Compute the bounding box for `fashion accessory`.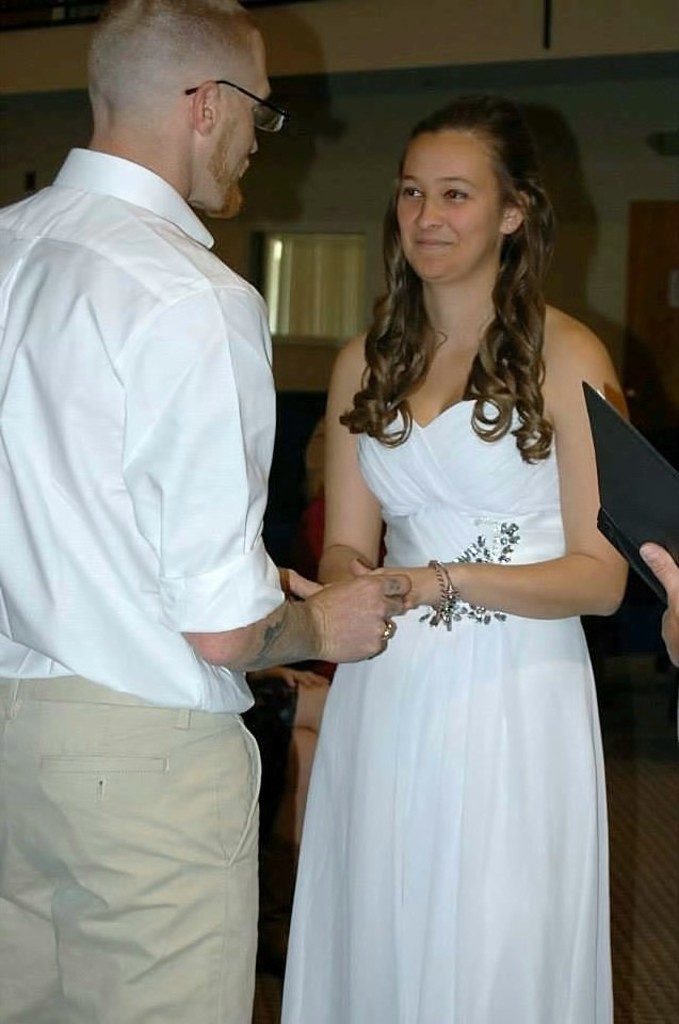
pyautogui.locateOnScreen(430, 551, 462, 619).
